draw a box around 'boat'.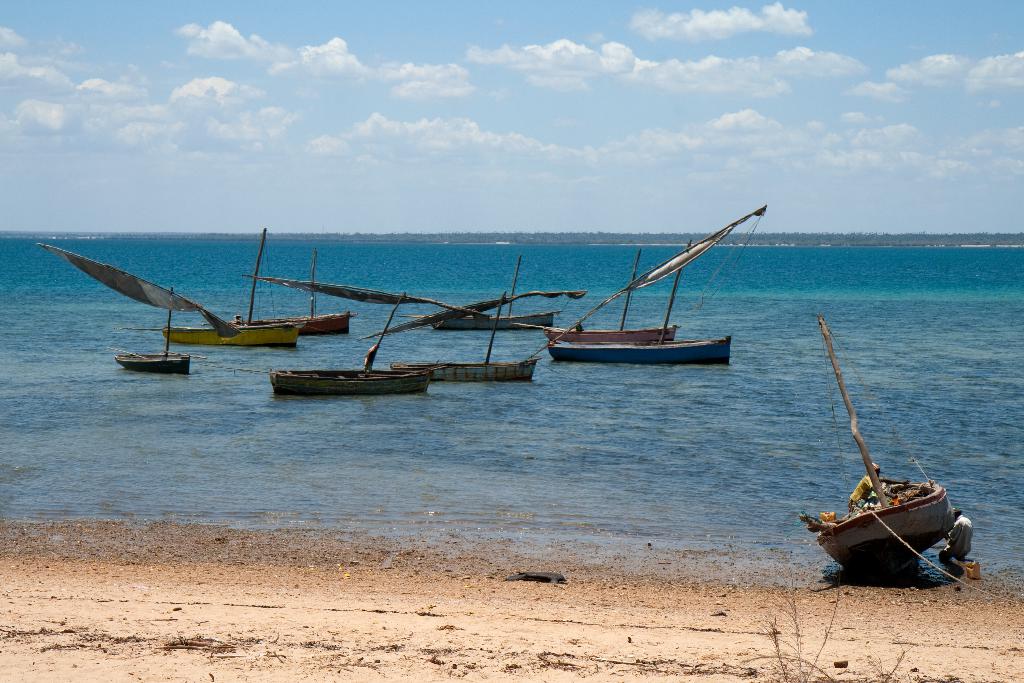
left=264, top=290, right=434, bottom=397.
